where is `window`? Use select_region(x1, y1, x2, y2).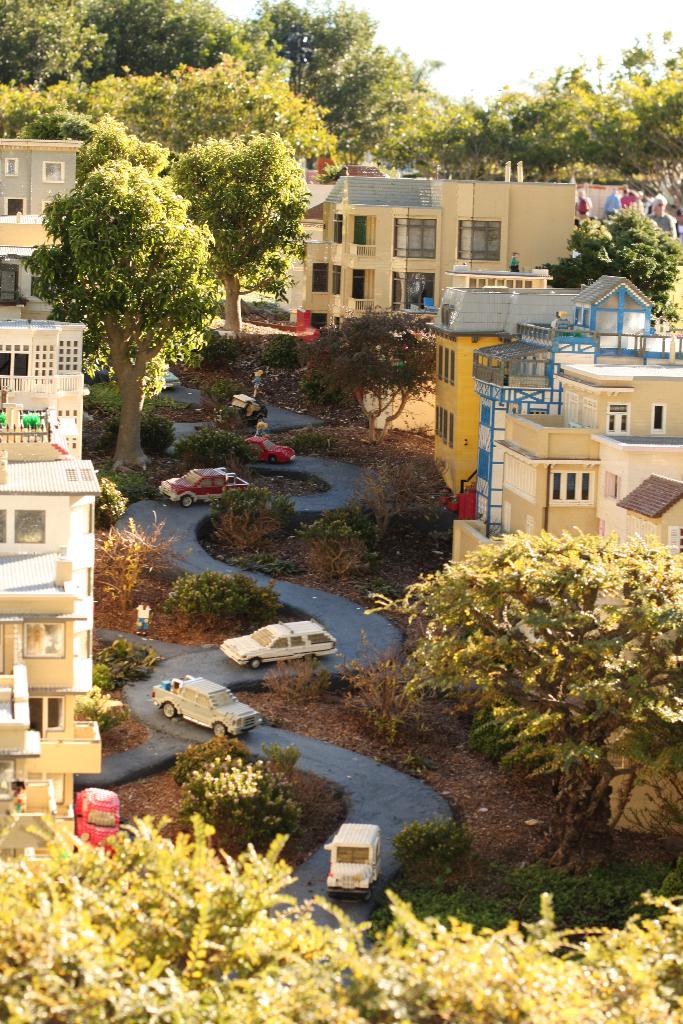
select_region(16, 506, 47, 541).
